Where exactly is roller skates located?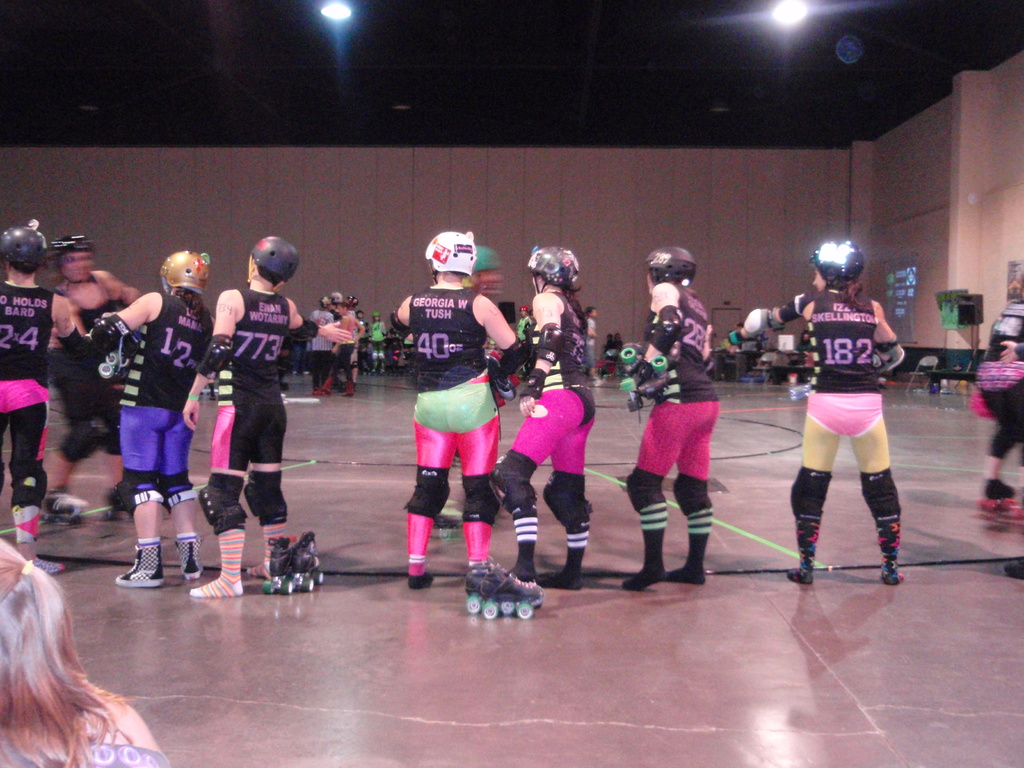
Its bounding box is [286,529,326,596].
